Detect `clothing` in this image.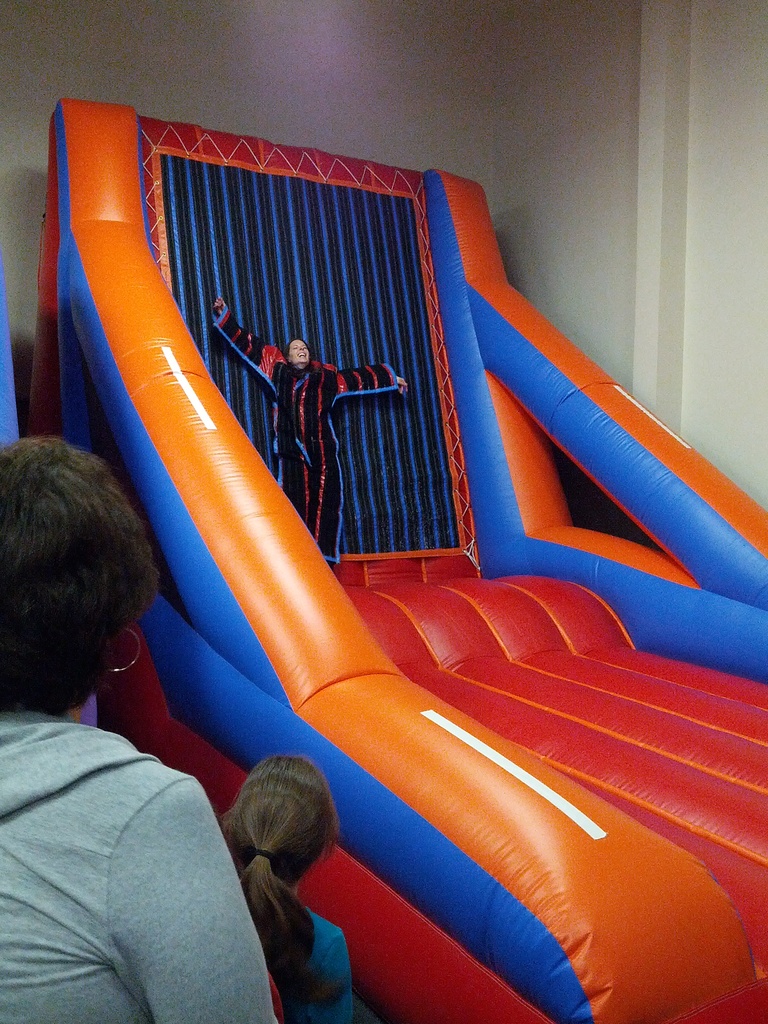
Detection: bbox=[274, 889, 349, 1014].
